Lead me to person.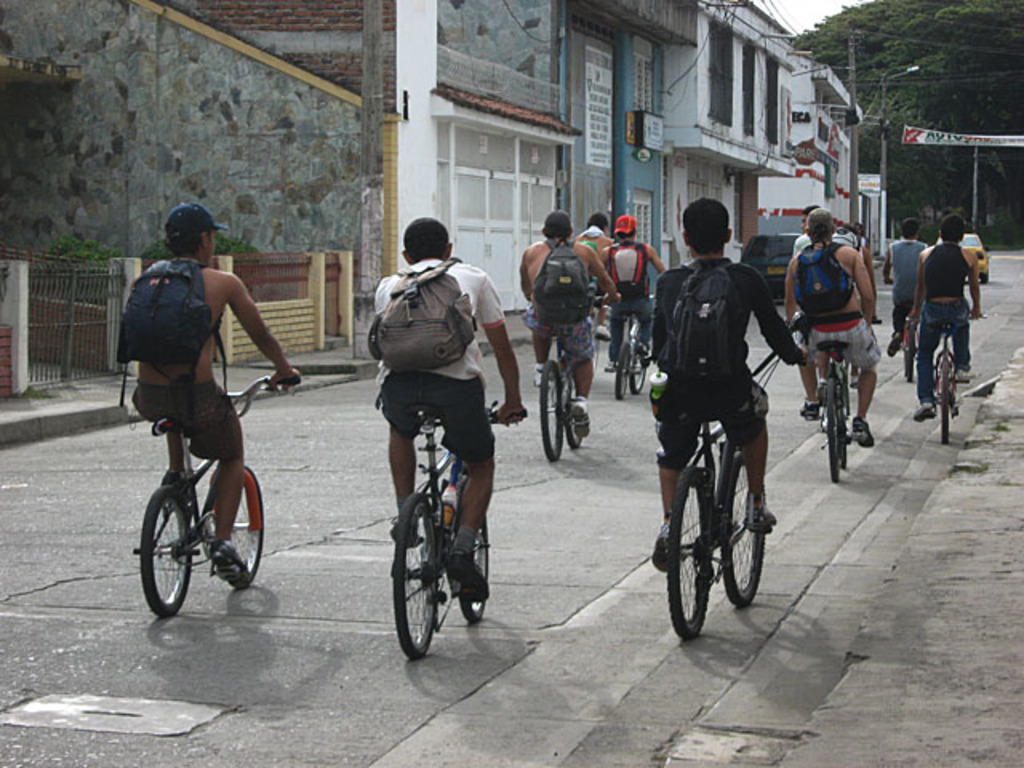
Lead to 880 218 934 362.
